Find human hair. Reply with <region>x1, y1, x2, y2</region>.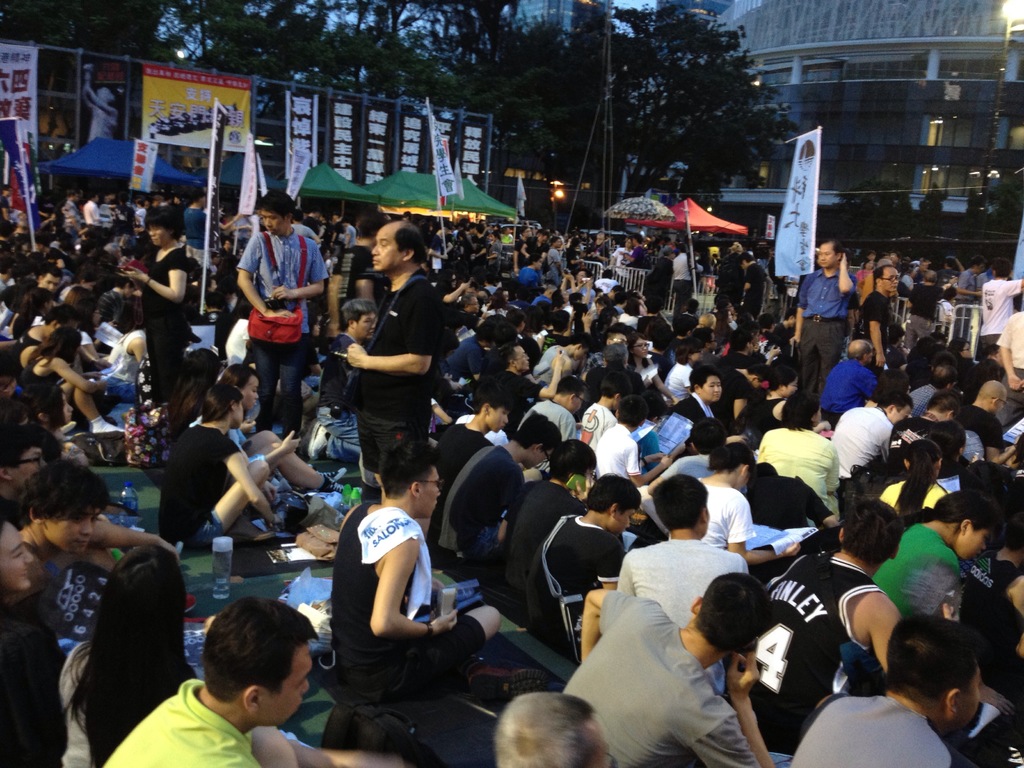
<region>842, 498, 904, 566</region>.
